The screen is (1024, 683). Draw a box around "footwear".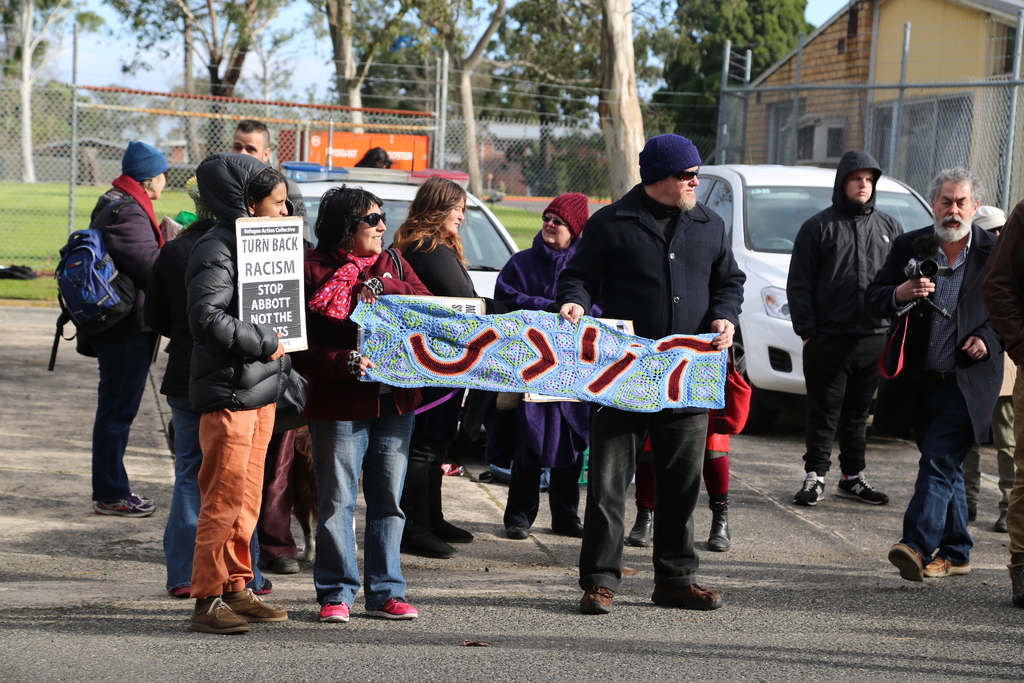
crop(661, 545, 721, 623).
